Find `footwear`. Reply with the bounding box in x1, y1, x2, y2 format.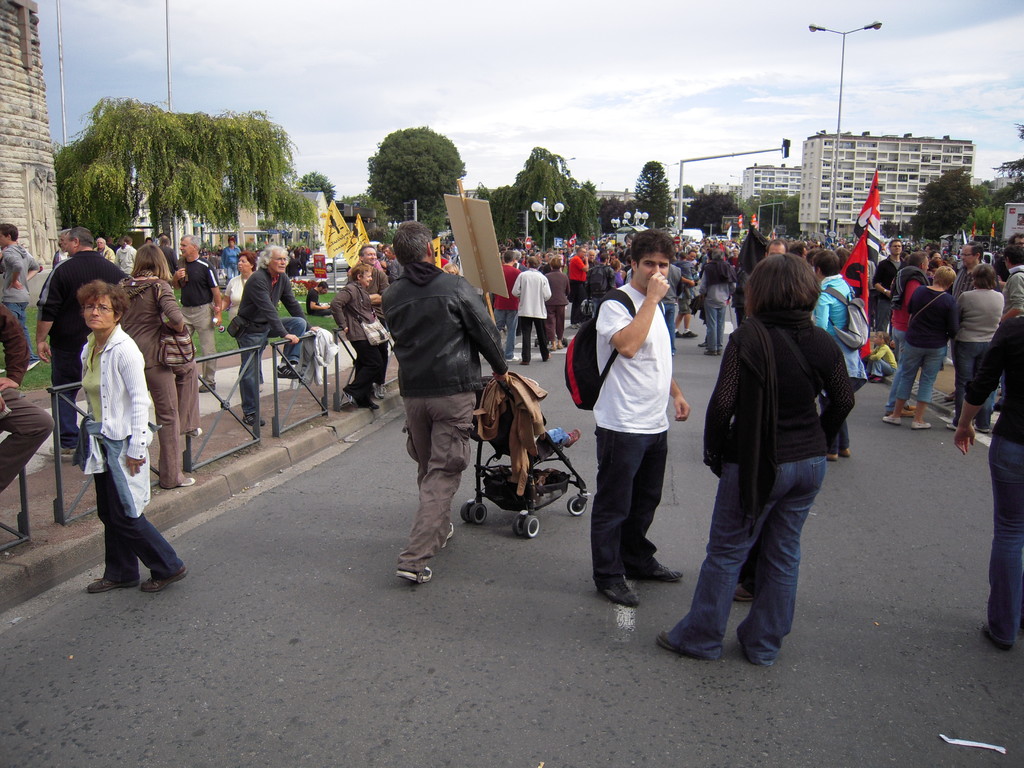
987, 421, 993, 431.
